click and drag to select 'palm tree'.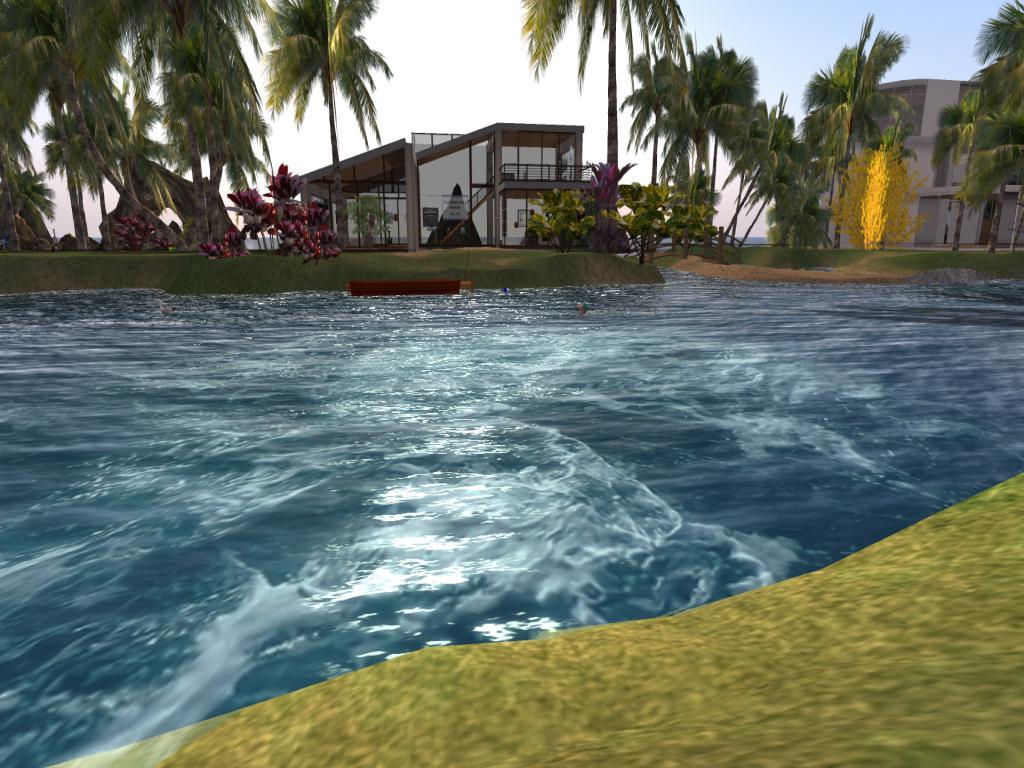
Selection: x1=531 y1=0 x2=690 y2=229.
